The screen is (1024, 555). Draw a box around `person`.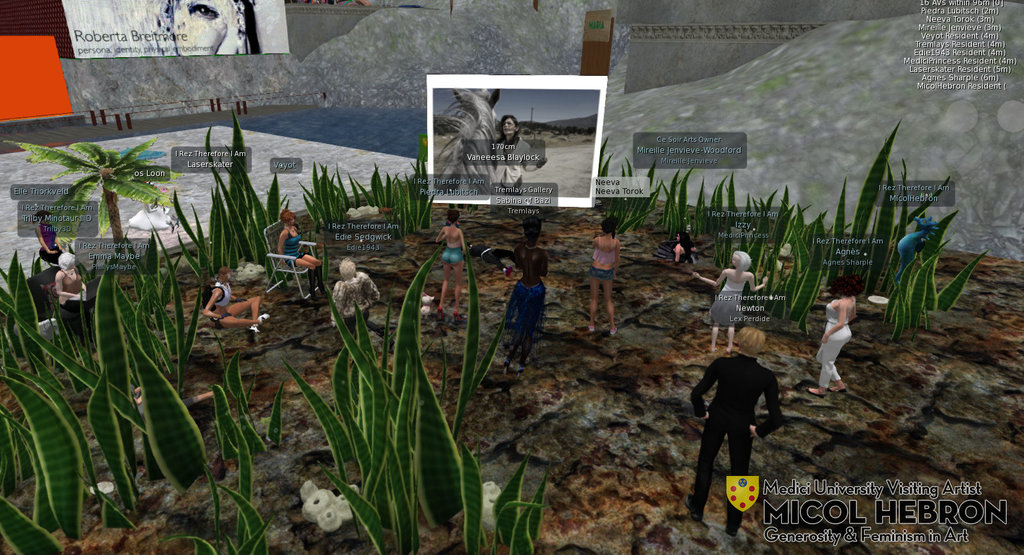
(694,251,766,352).
